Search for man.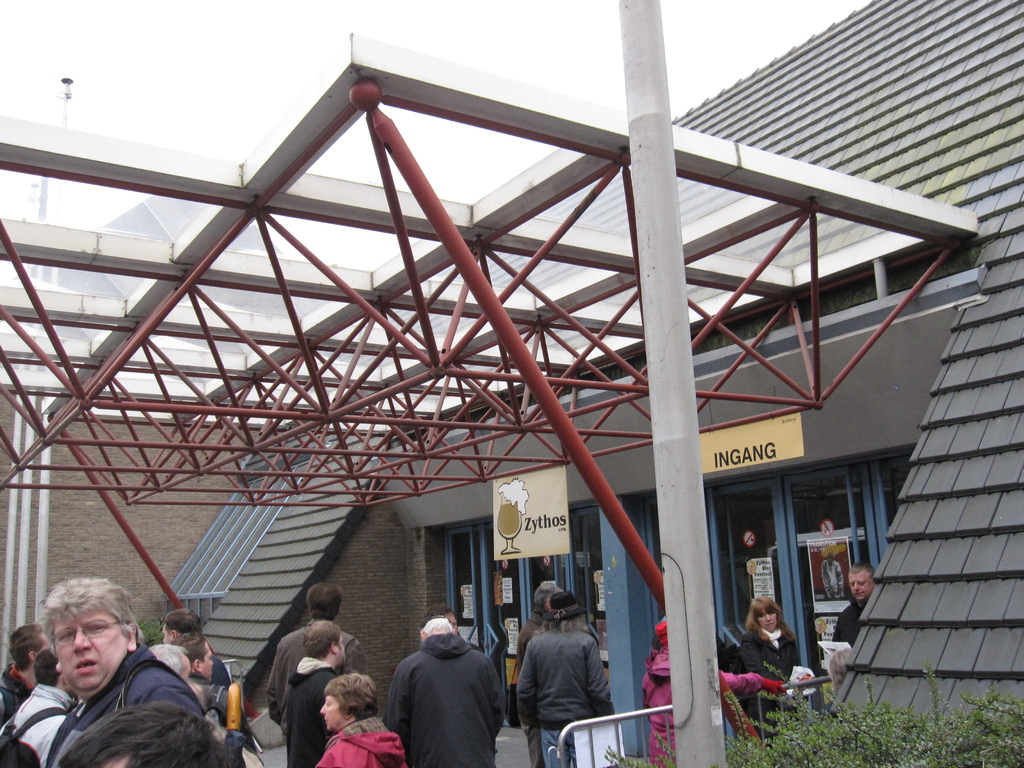
Found at (265, 587, 365, 714).
